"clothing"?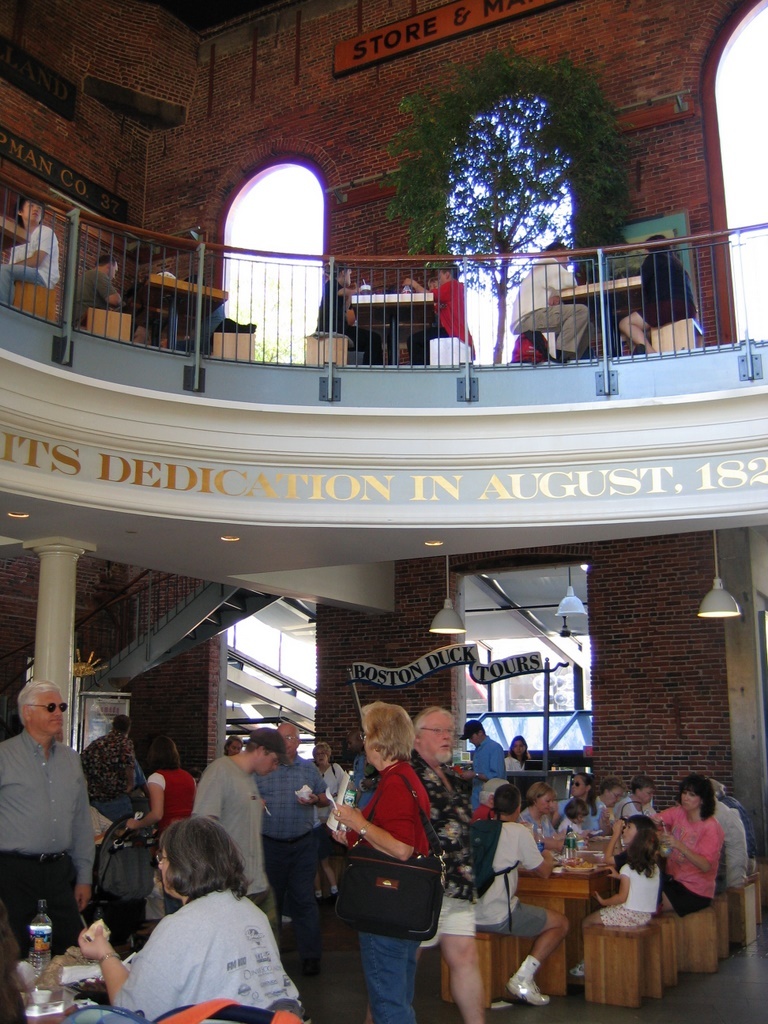
[left=505, top=756, right=528, bottom=771]
